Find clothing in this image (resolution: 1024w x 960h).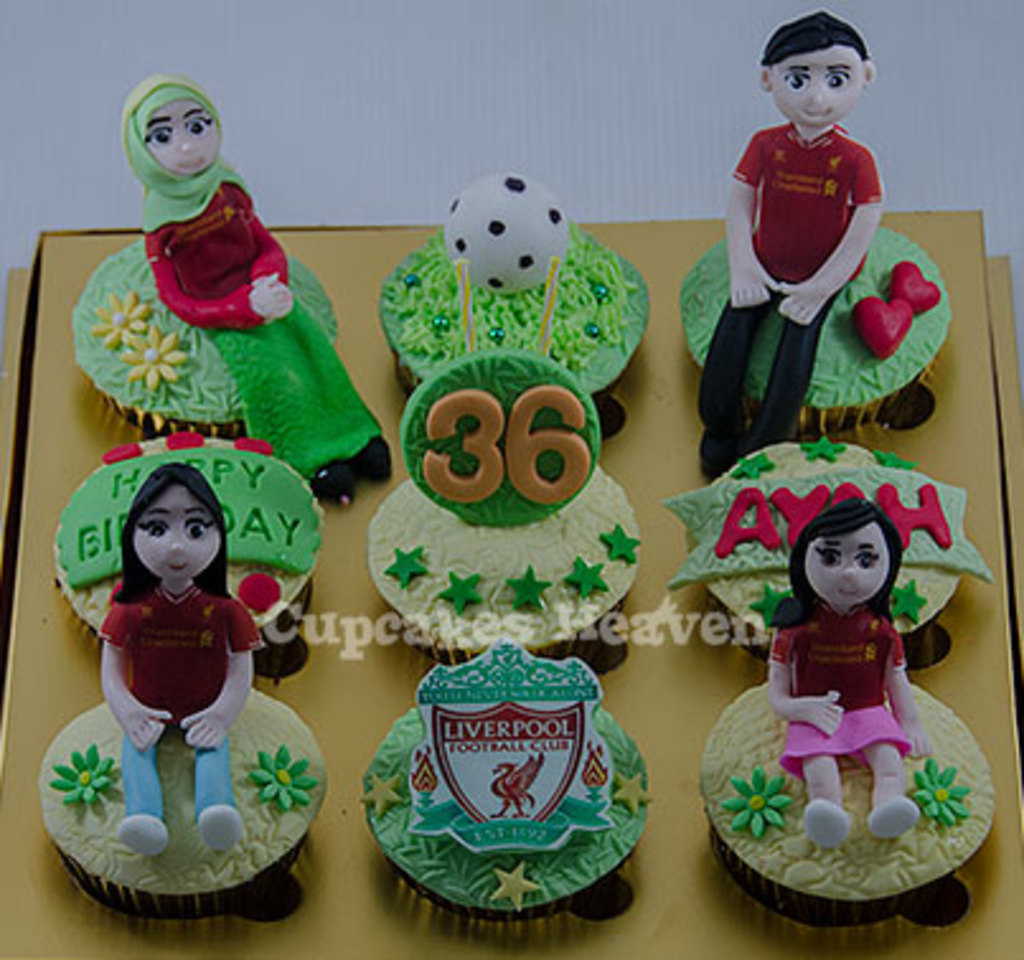
x1=770 y1=604 x2=910 y2=785.
